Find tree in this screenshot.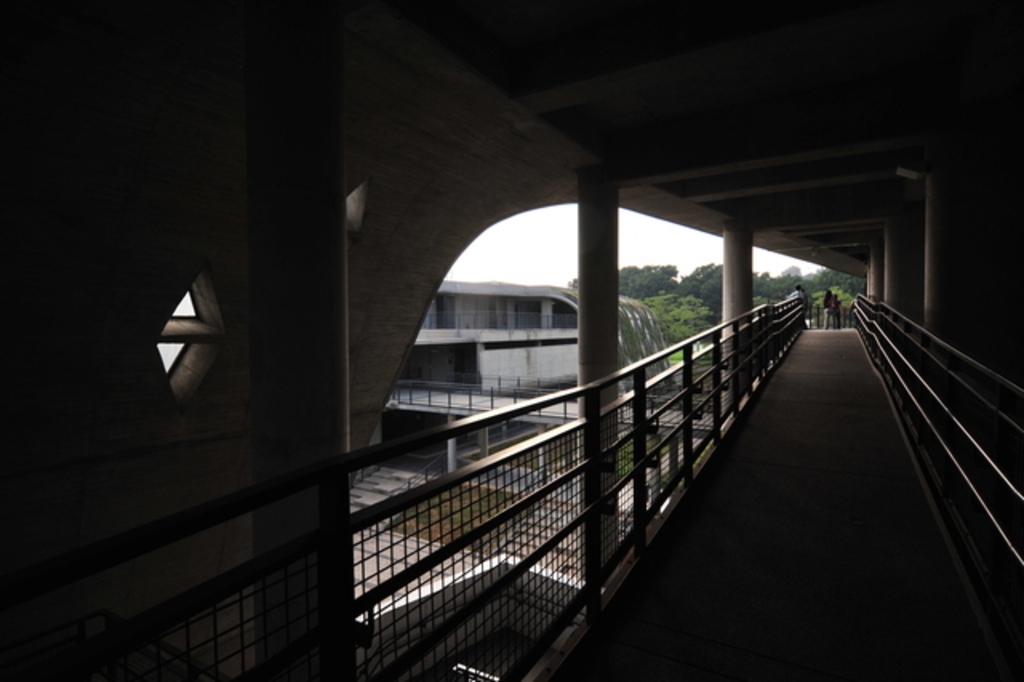
The bounding box for tree is bbox(574, 259, 680, 307).
